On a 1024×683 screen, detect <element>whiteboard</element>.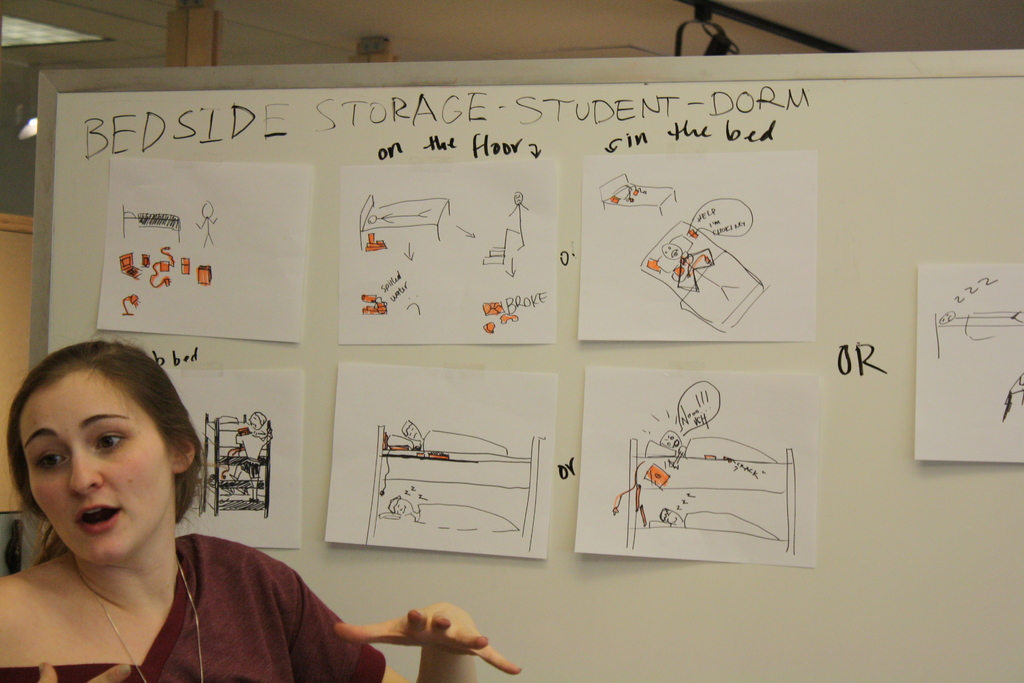
pyautogui.locateOnScreen(27, 58, 1023, 682).
